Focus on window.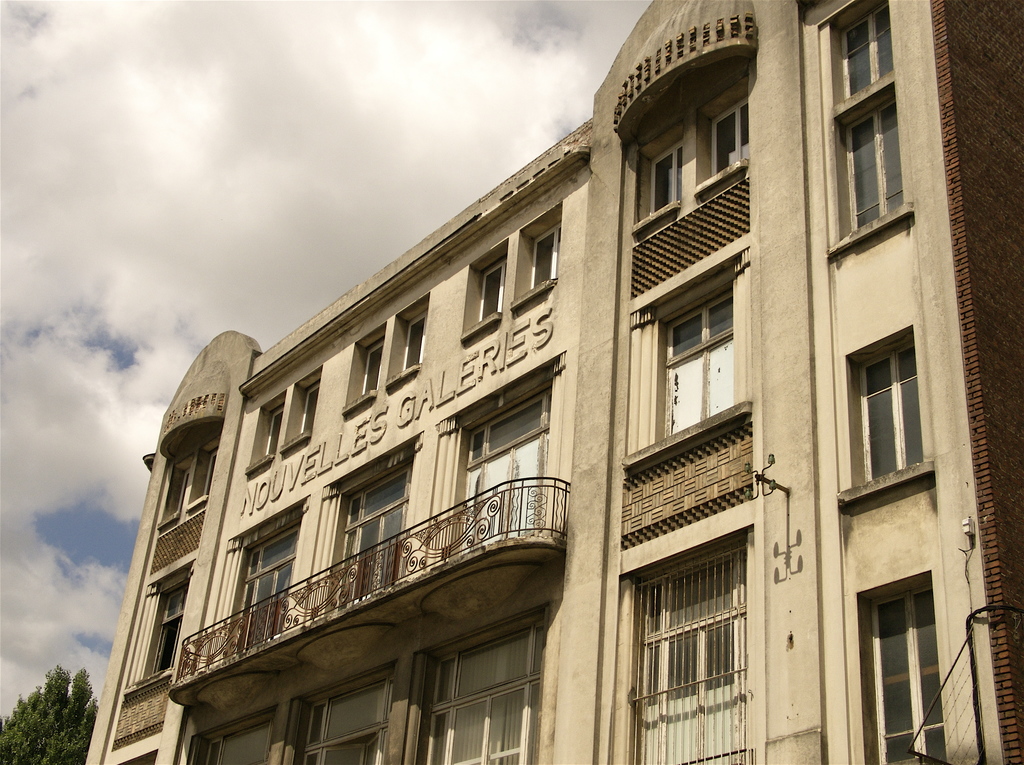
Focused at <box>299,383,320,431</box>.
